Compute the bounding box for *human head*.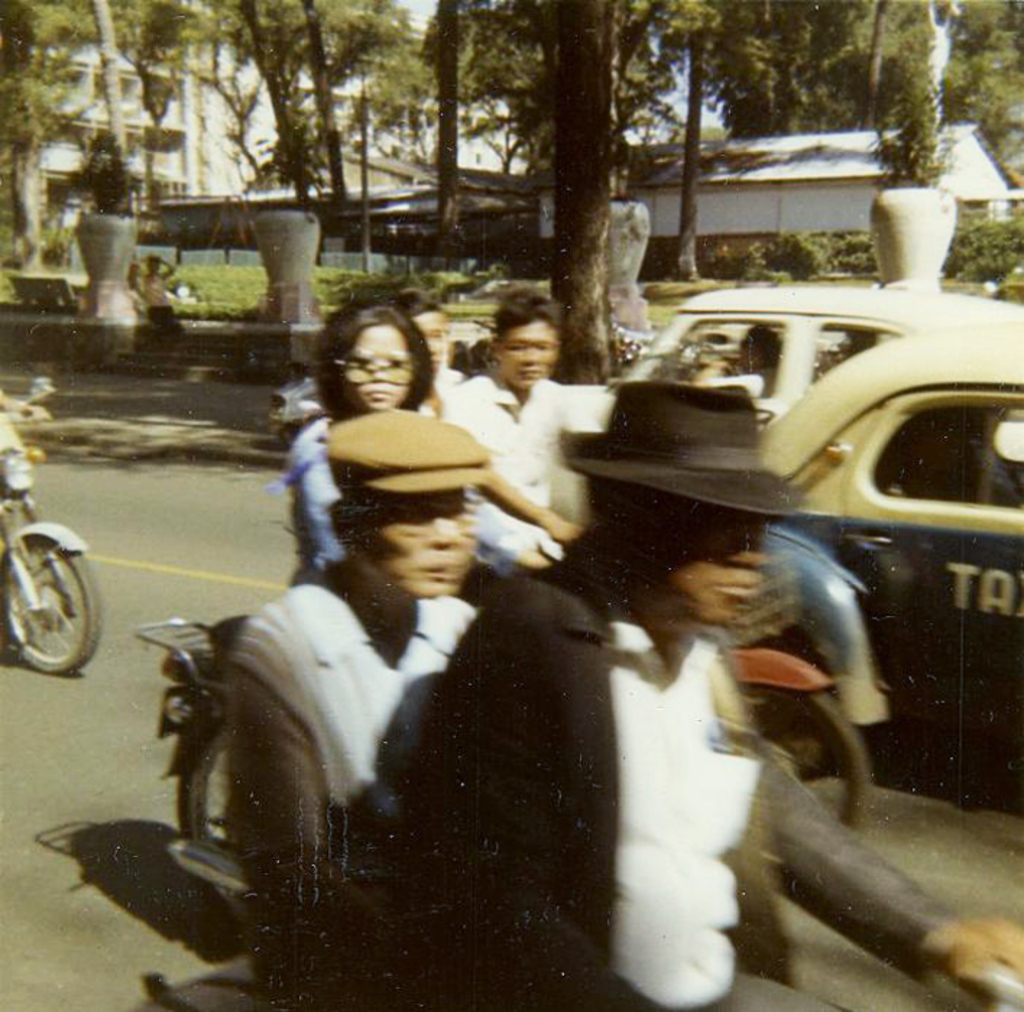
pyautogui.locateOnScreen(305, 311, 432, 422).
